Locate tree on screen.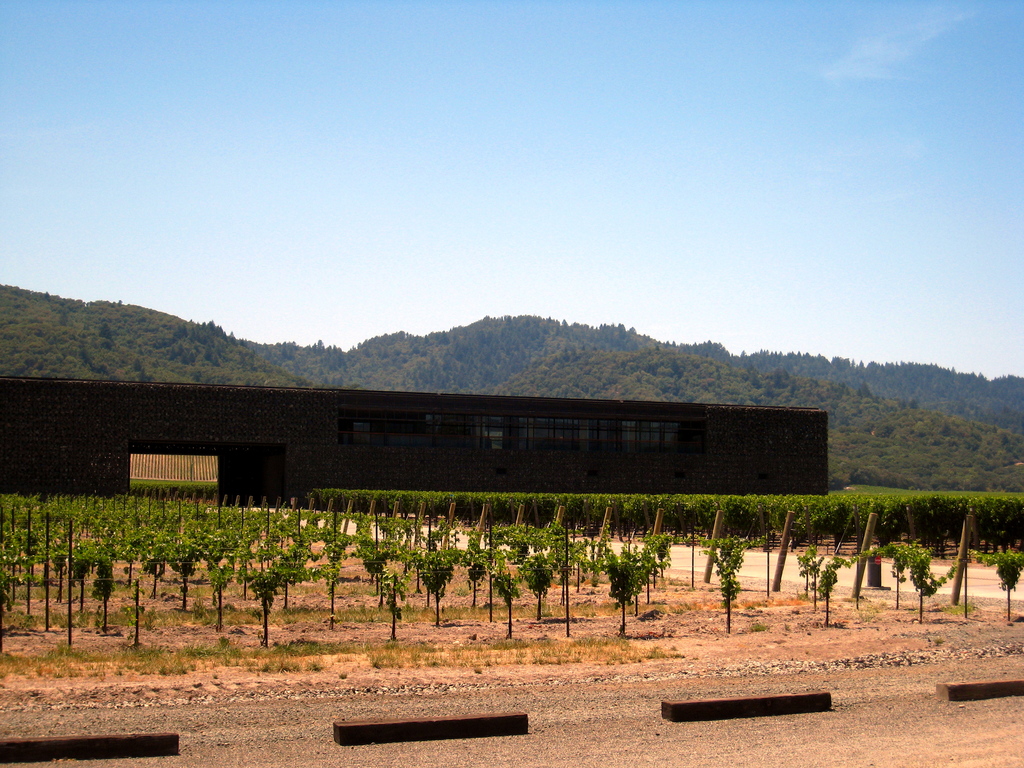
On screen at (810,553,887,625).
